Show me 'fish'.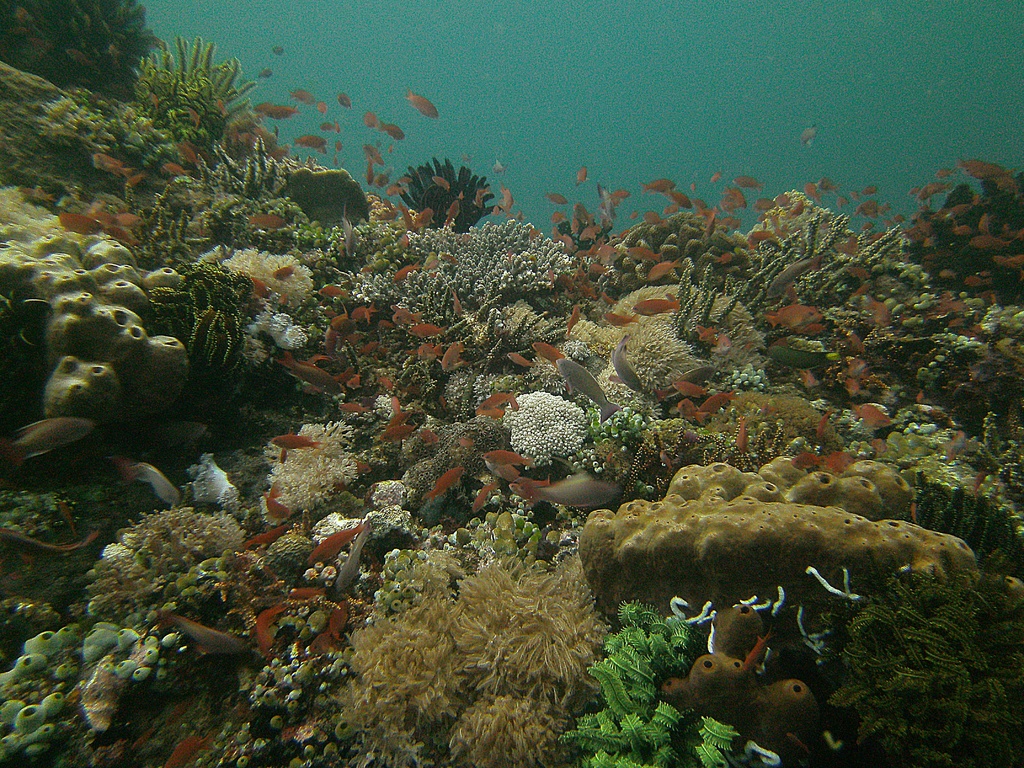
'fish' is here: box=[246, 210, 289, 230].
